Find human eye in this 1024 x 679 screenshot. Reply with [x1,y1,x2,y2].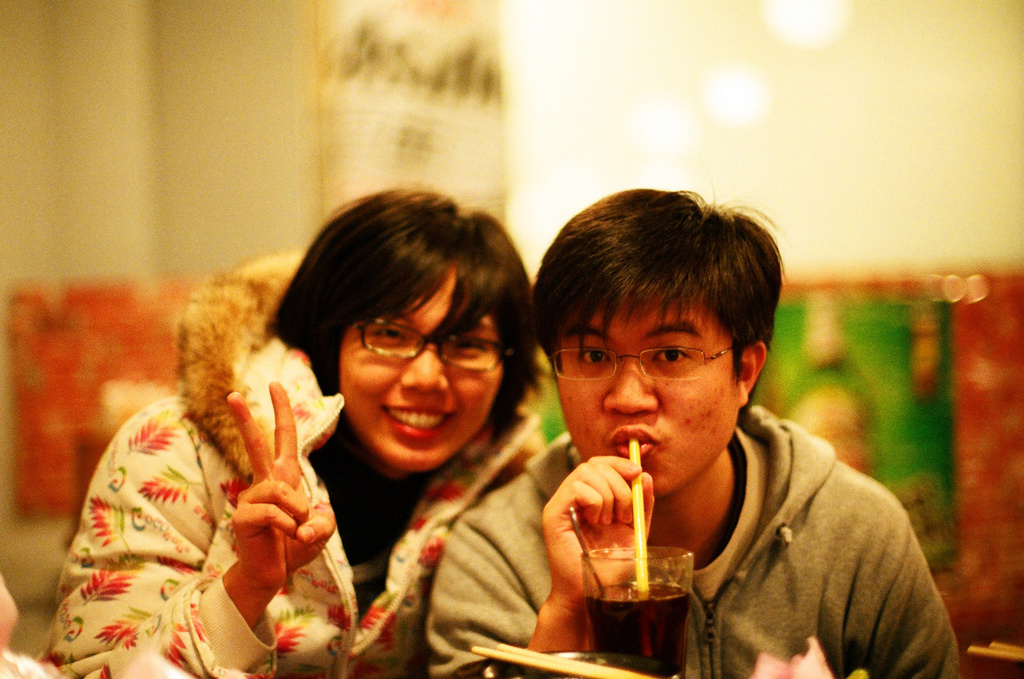
[653,340,694,372].
